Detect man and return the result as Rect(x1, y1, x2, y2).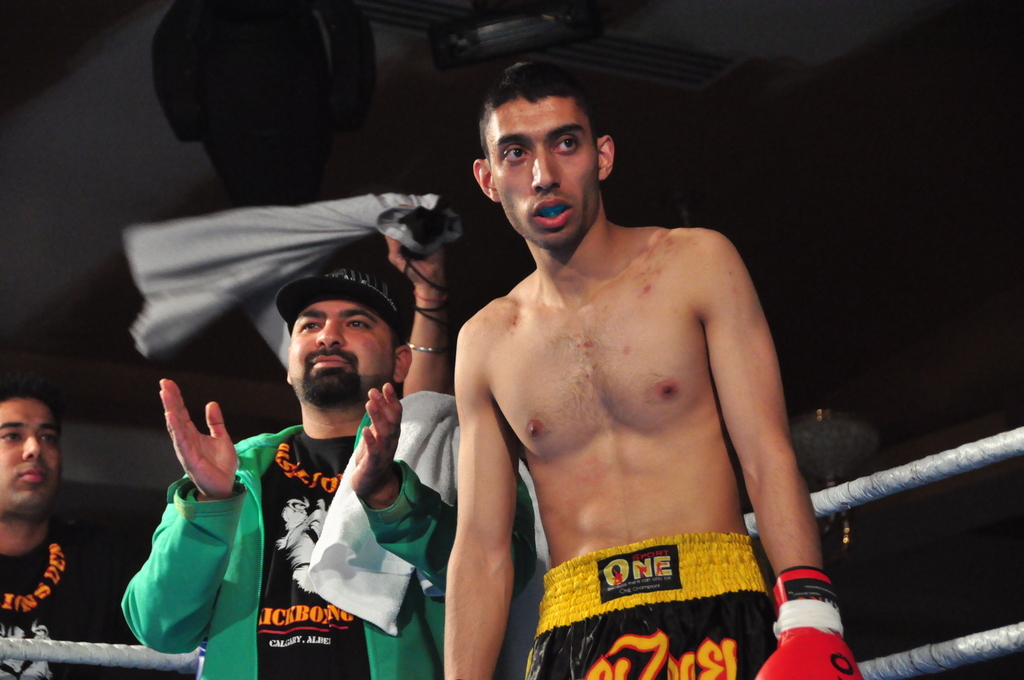
Rect(104, 248, 536, 679).
